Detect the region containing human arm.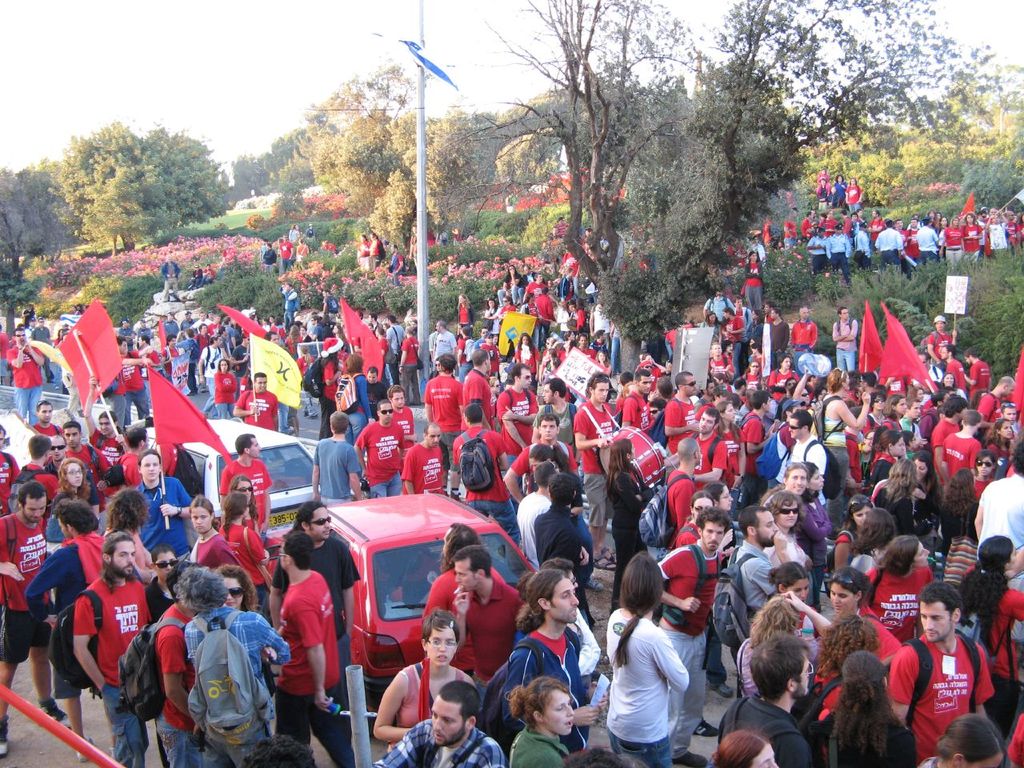
x1=543 y1=746 x2=561 y2=766.
